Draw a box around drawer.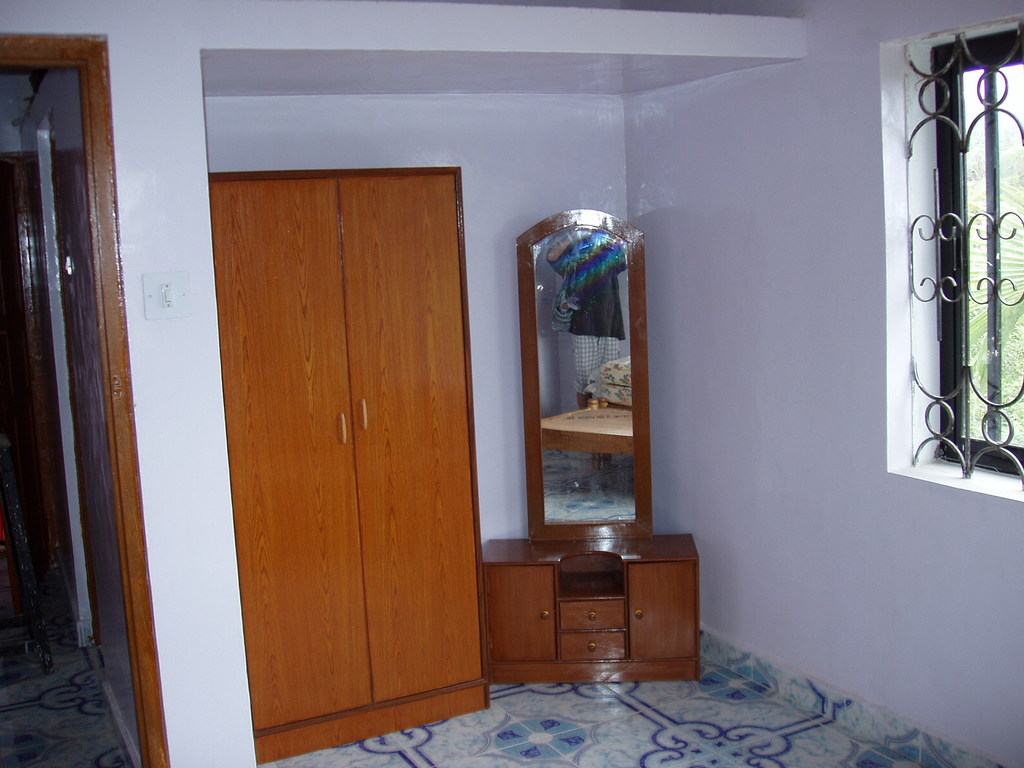
BBox(559, 627, 624, 662).
